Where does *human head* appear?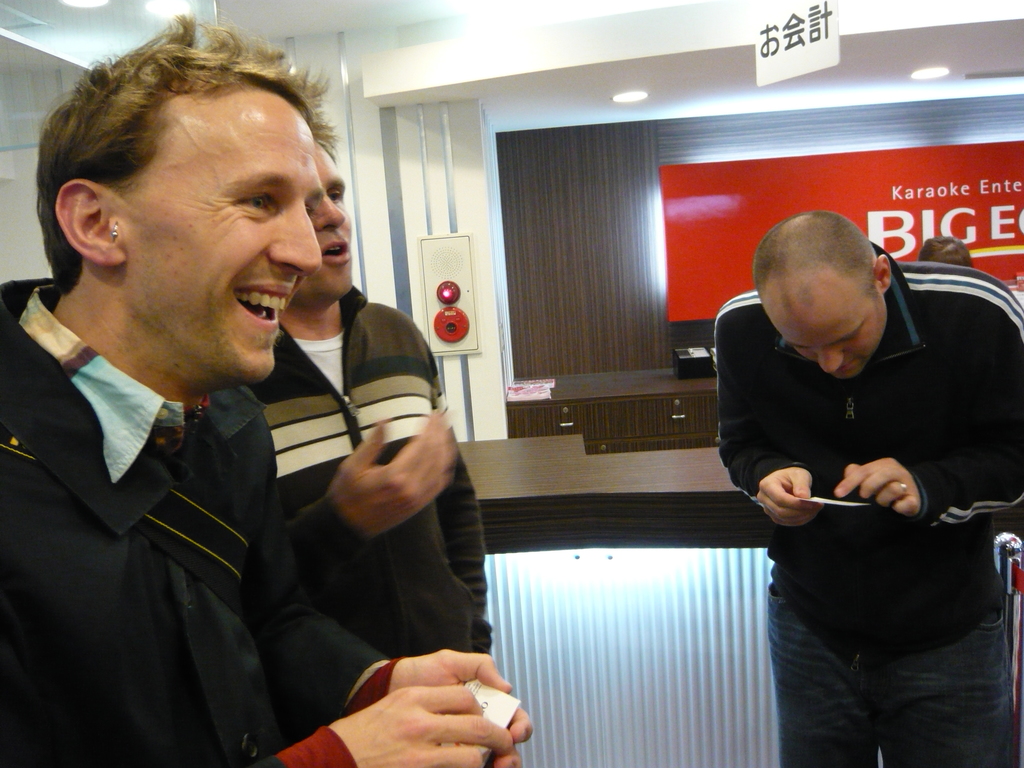
Appears at 29,44,318,381.
